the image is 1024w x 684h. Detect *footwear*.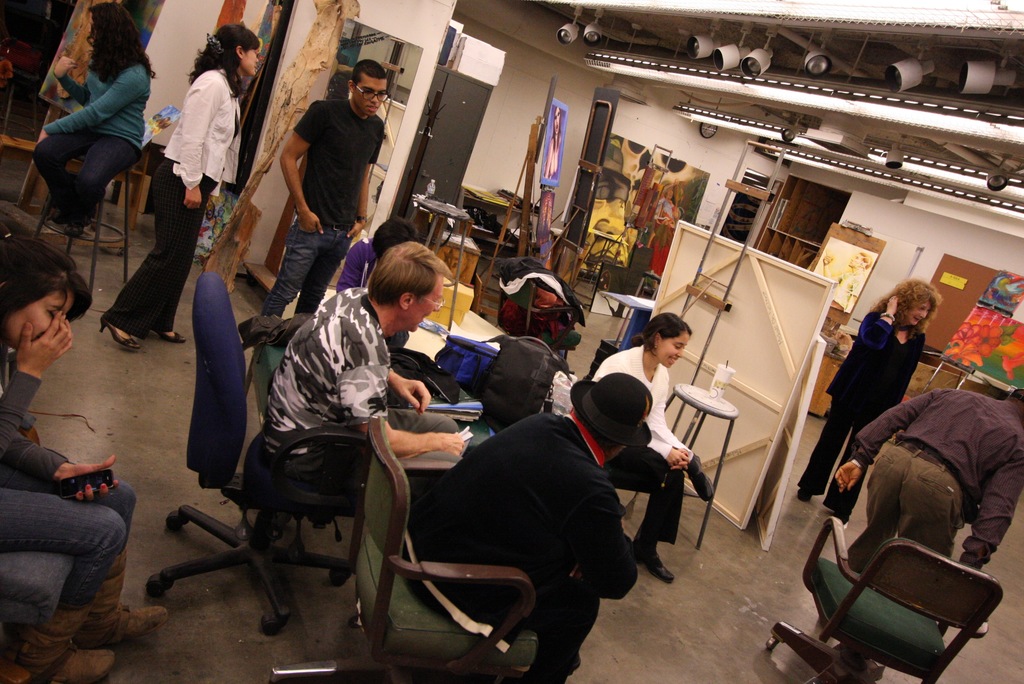
Detection: region(627, 523, 675, 589).
